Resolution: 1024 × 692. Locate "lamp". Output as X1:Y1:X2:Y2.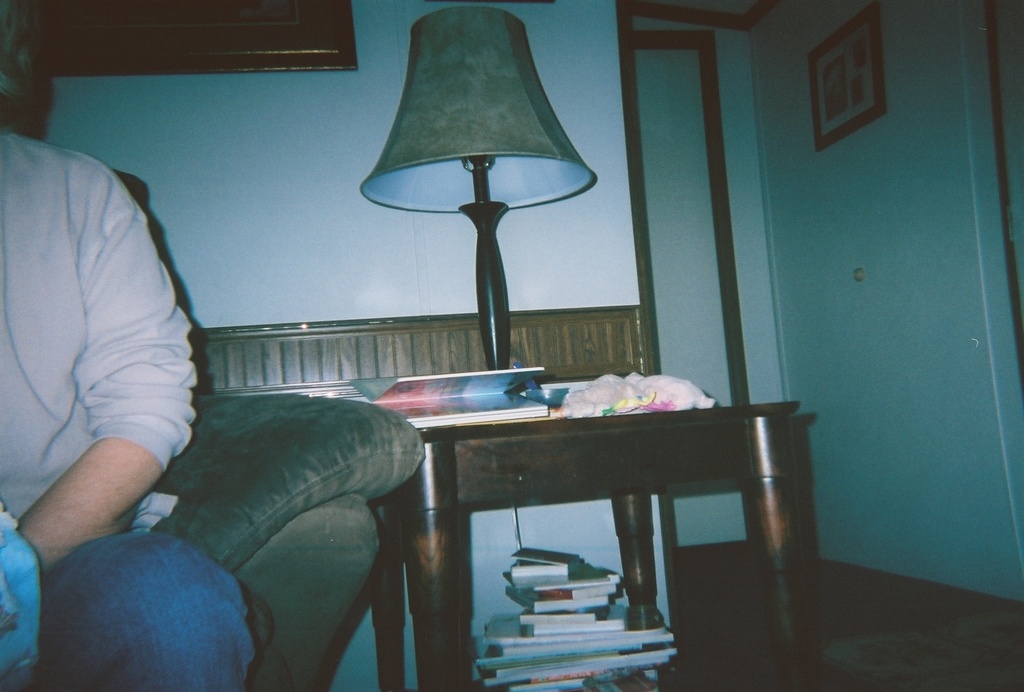
360:5:600:374.
